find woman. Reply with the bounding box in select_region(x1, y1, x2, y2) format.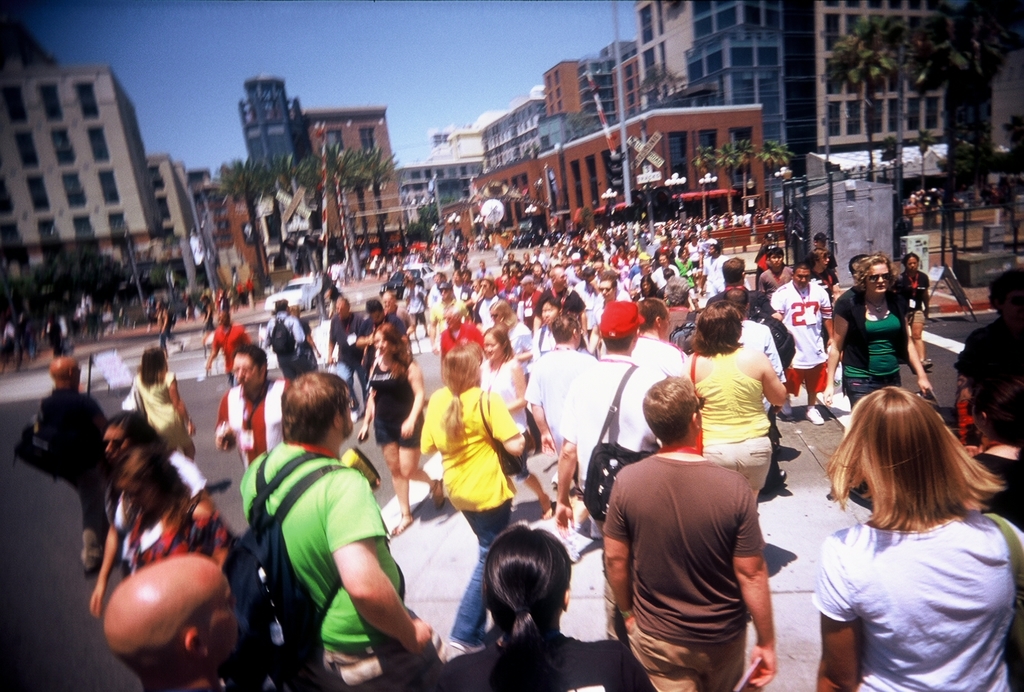
select_region(490, 299, 533, 356).
